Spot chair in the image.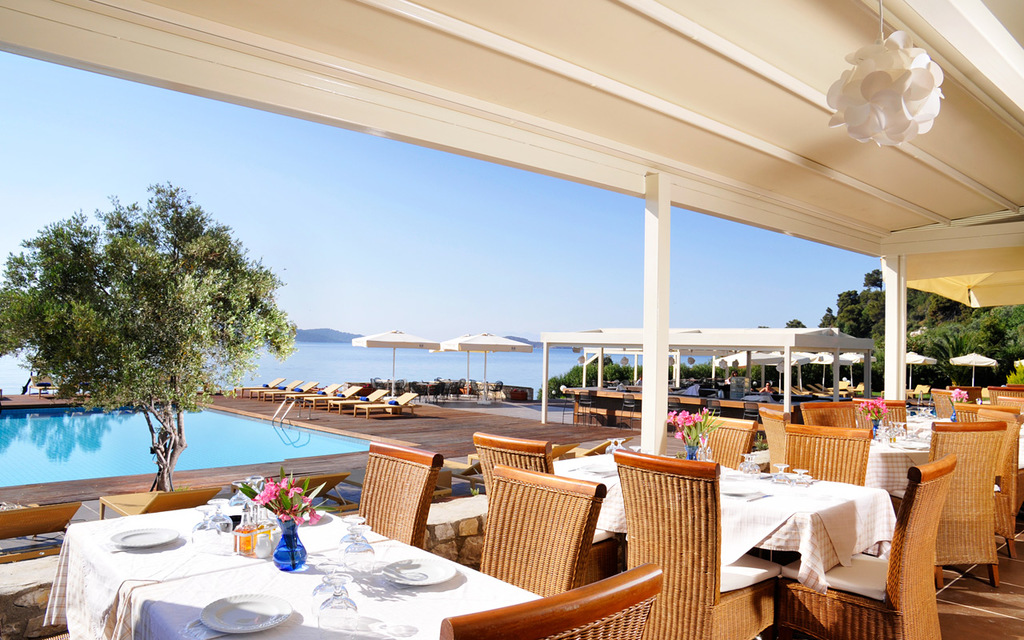
chair found at l=785, t=454, r=952, b=639.
